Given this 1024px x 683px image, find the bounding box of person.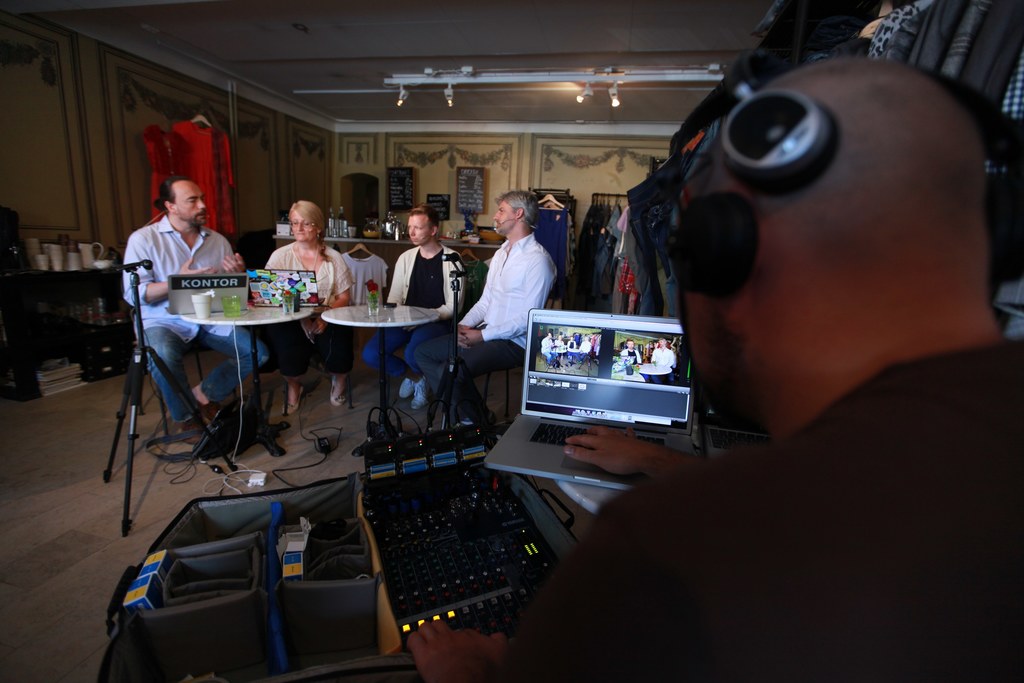
<region>259, 197, 351, 413</region>.
